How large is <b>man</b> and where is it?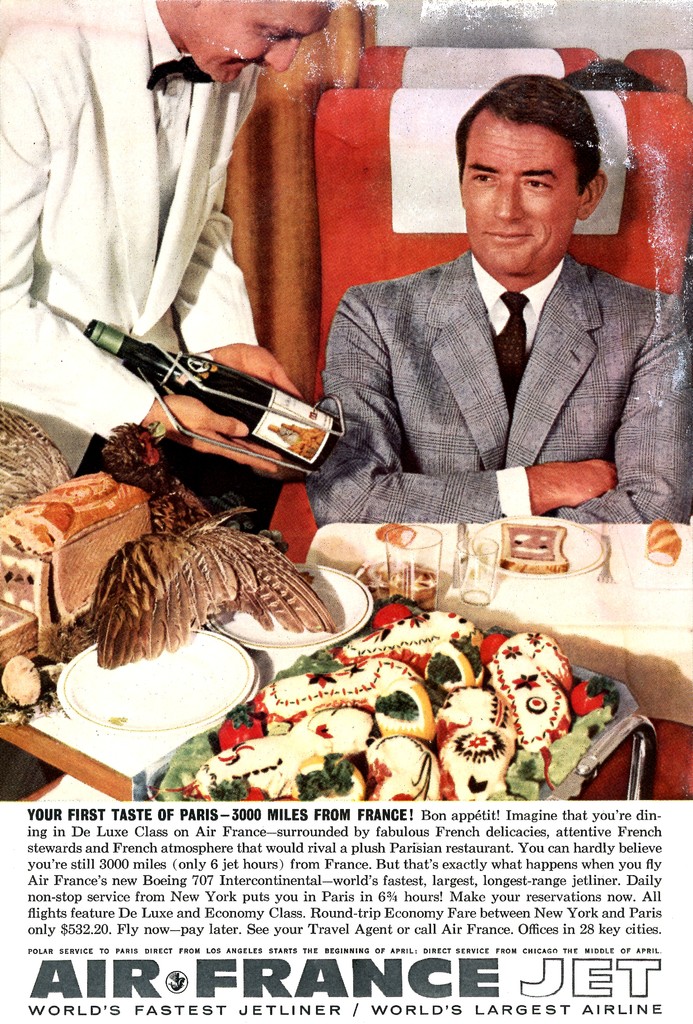
Bounding box: <bbox>307, 89, 675, 537</bbox>.
